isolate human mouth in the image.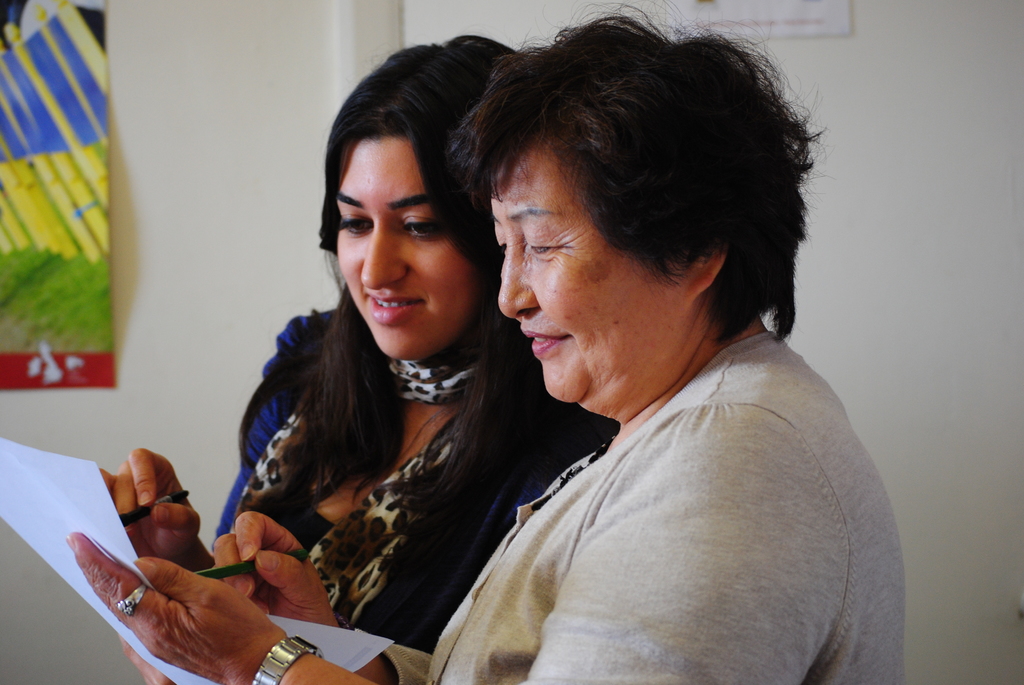
Isolated region: left=355, top=295, right=440, bottom=329.
